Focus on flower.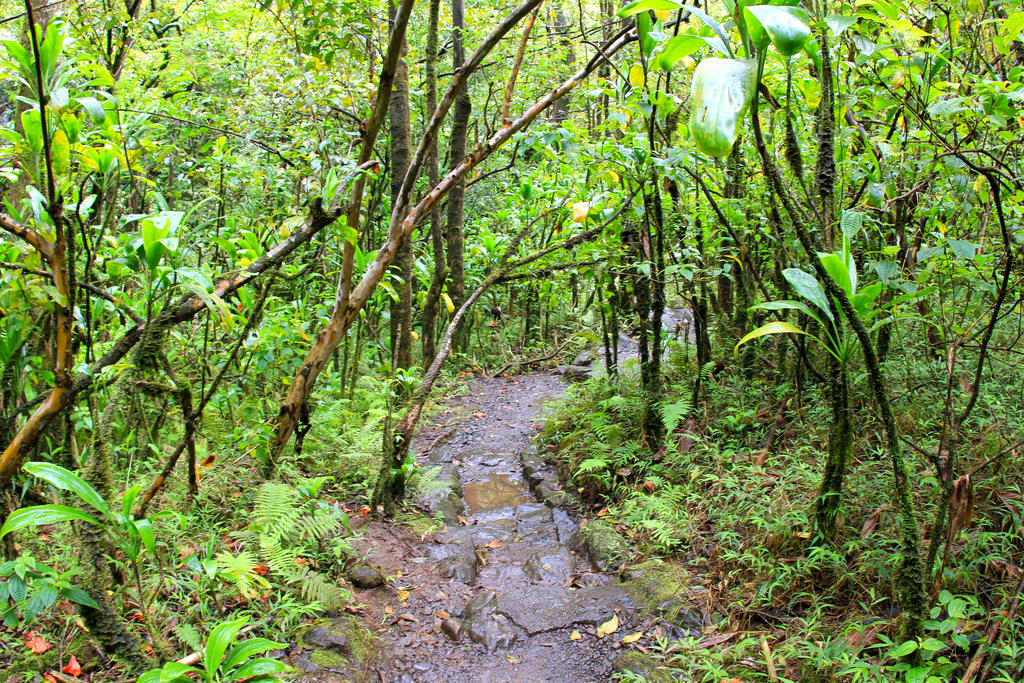
Focused at [232,490,247,498].
